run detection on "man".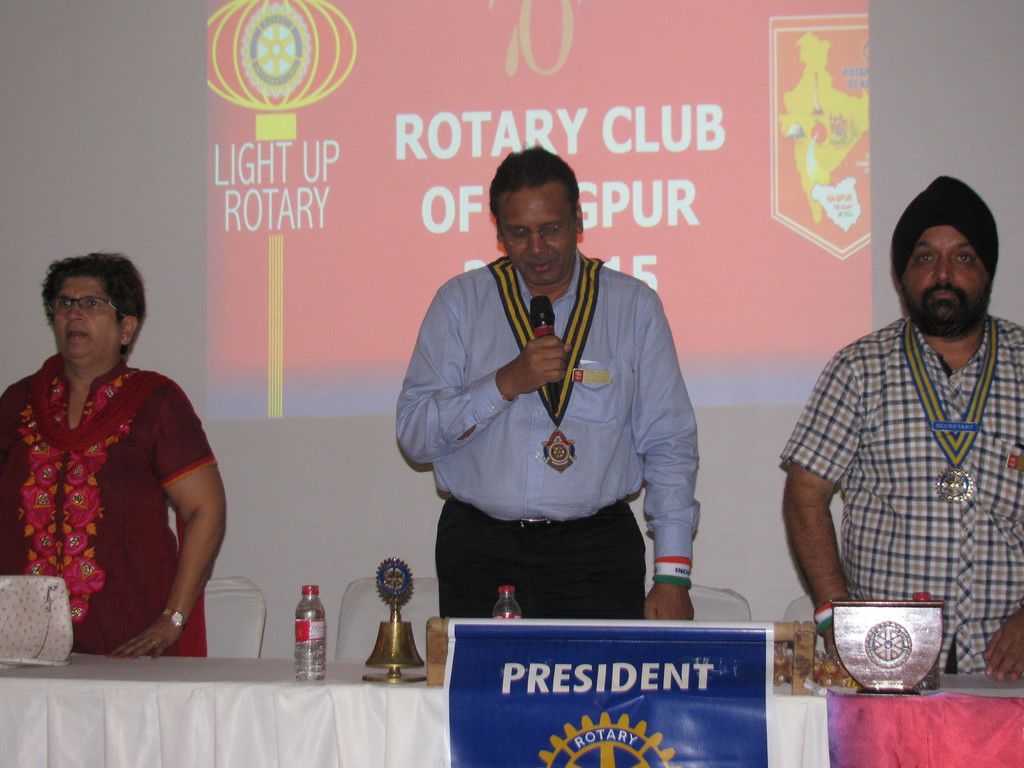
Result: bbox=(396, 141, 709, 664).
